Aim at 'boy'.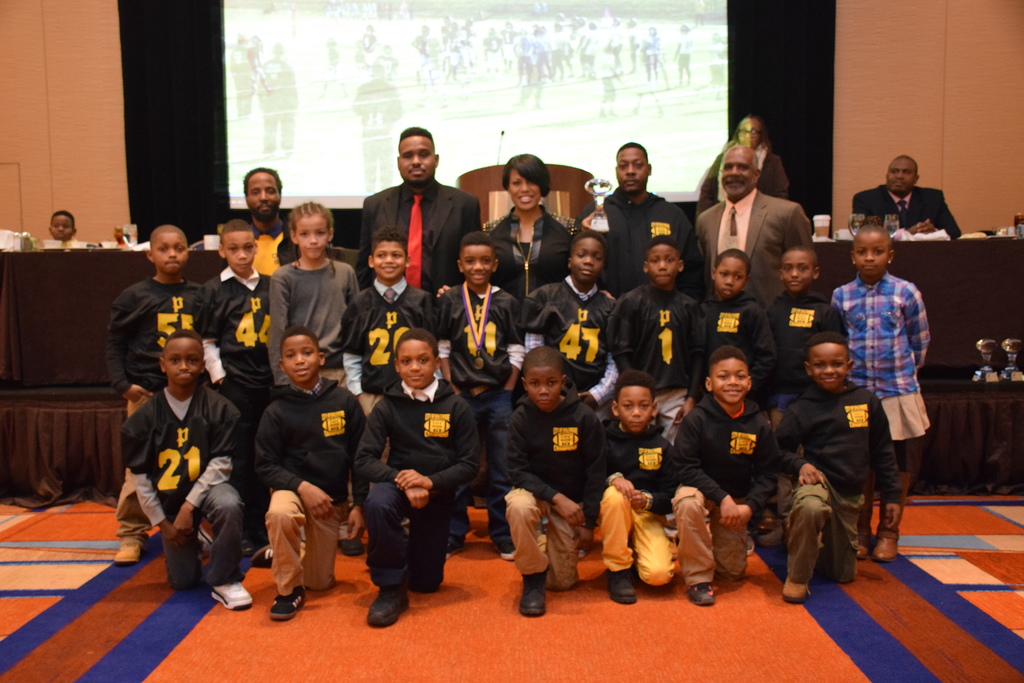
Aimed at Rect(601, 375, 682, 601).
